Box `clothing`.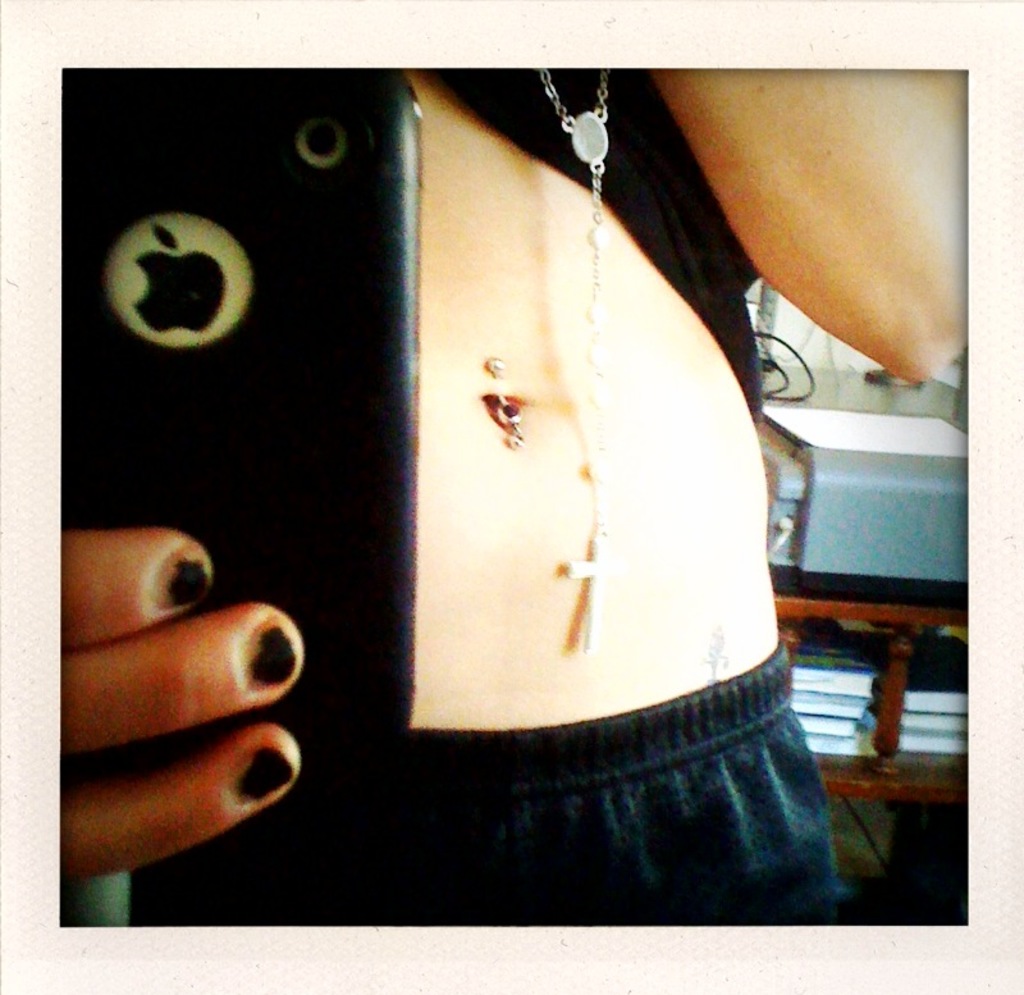
Rect(123, 55, 859, 944).
